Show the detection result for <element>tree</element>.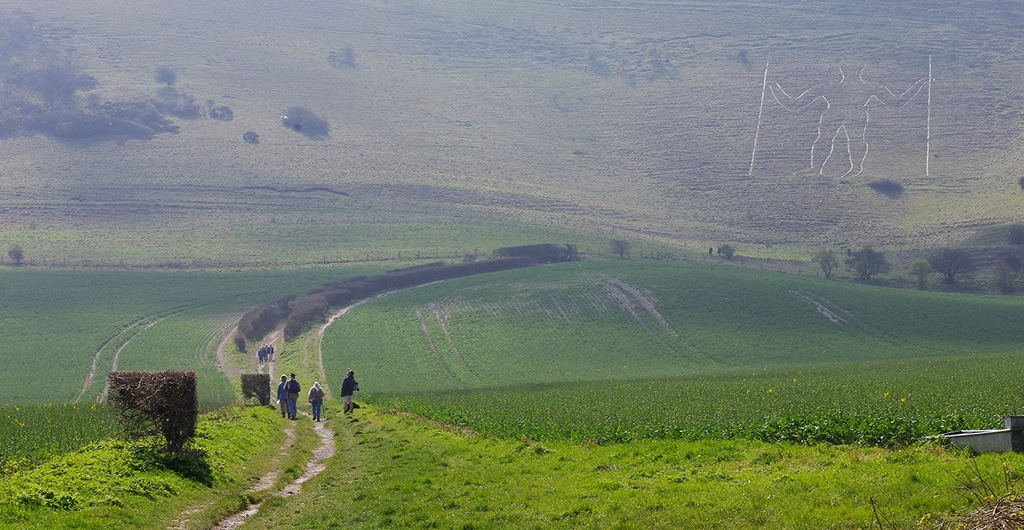
pyautogui.locateOnScreen(929, 244, 970, 279).
